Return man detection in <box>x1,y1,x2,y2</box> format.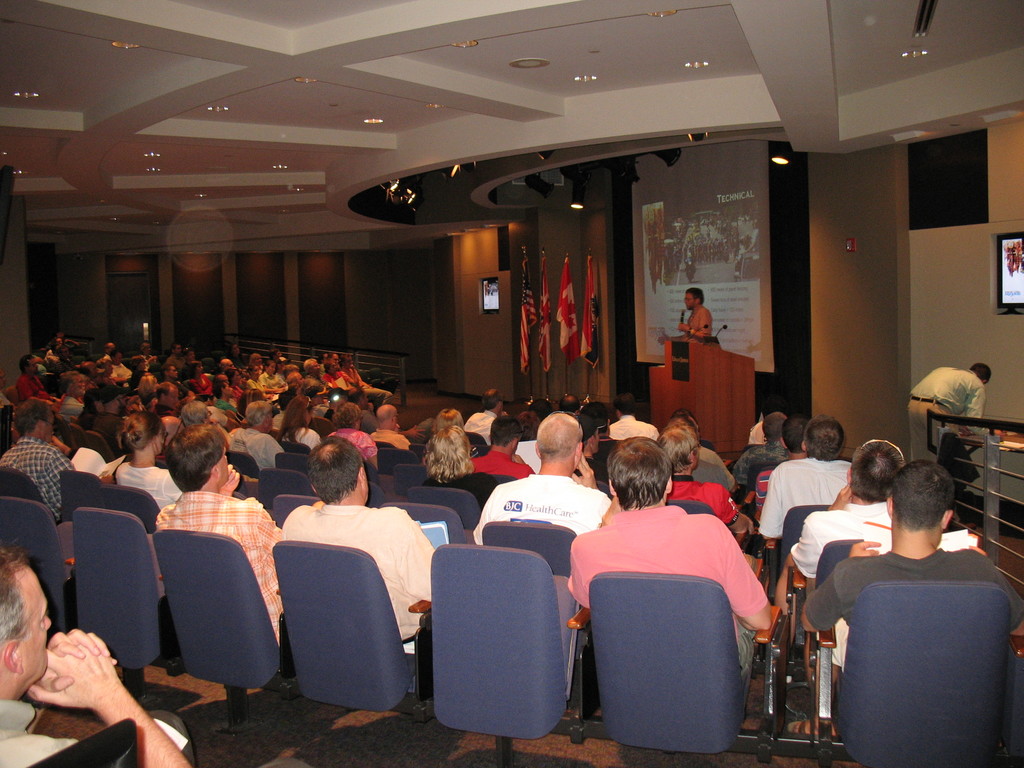
<box>909,367,995,479</box>.
